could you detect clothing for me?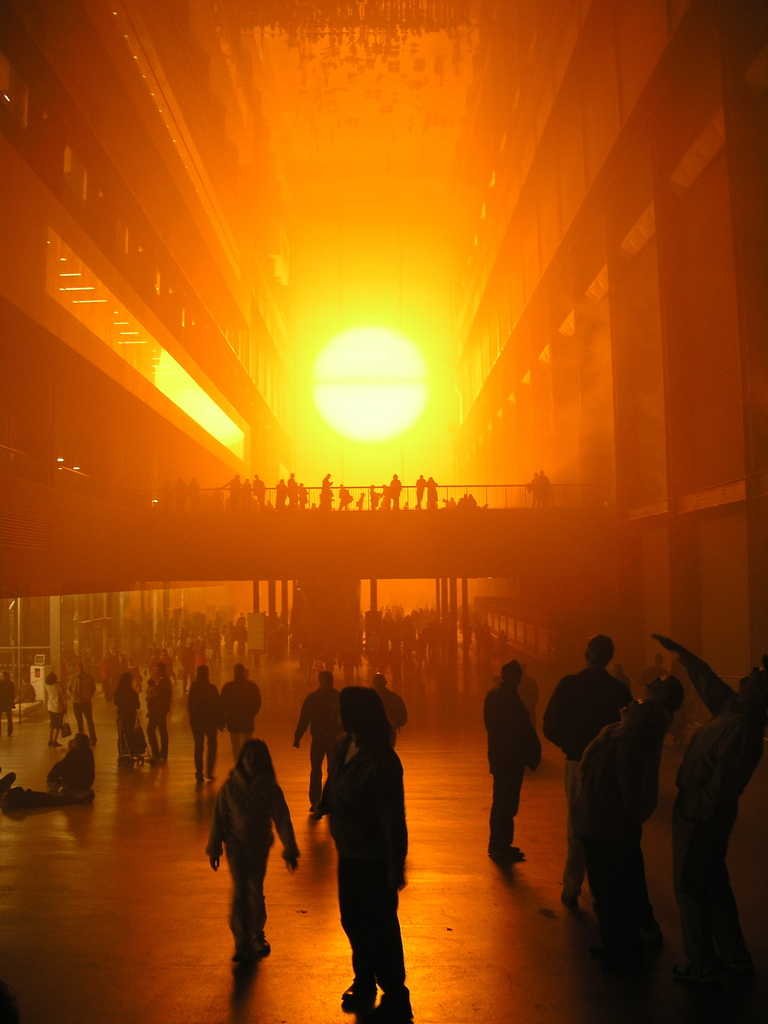
Detection result: [left=207, top=774, right=294, bottom=955].
